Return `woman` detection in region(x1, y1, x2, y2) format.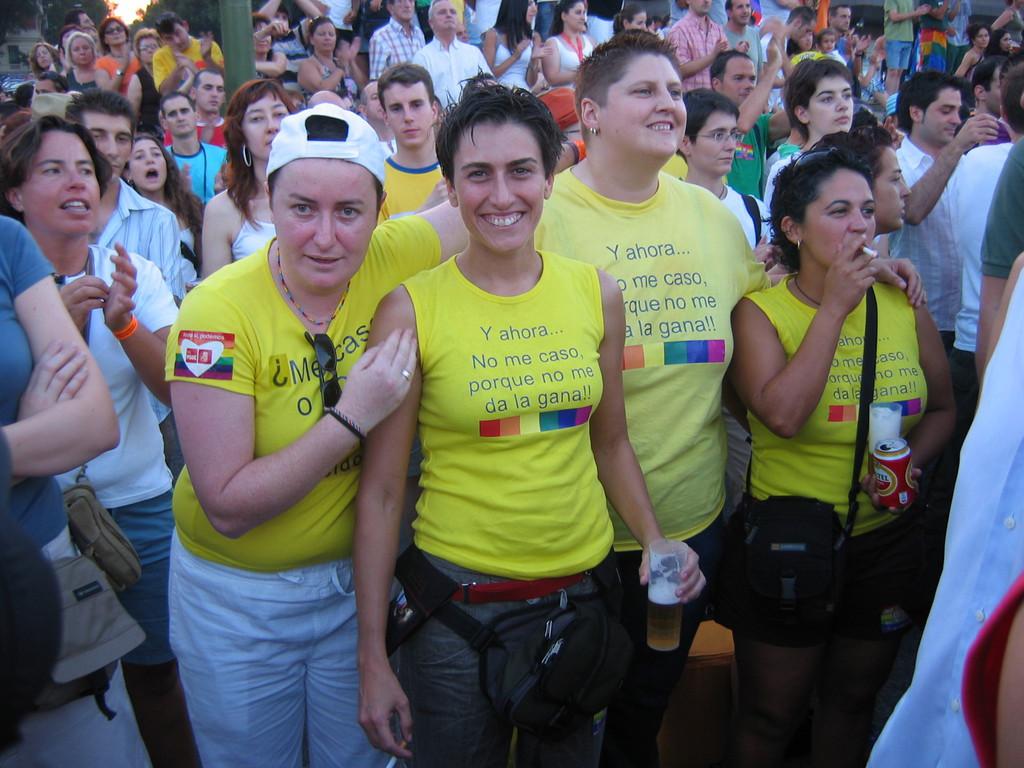
region(132, 24, 170, 128).
